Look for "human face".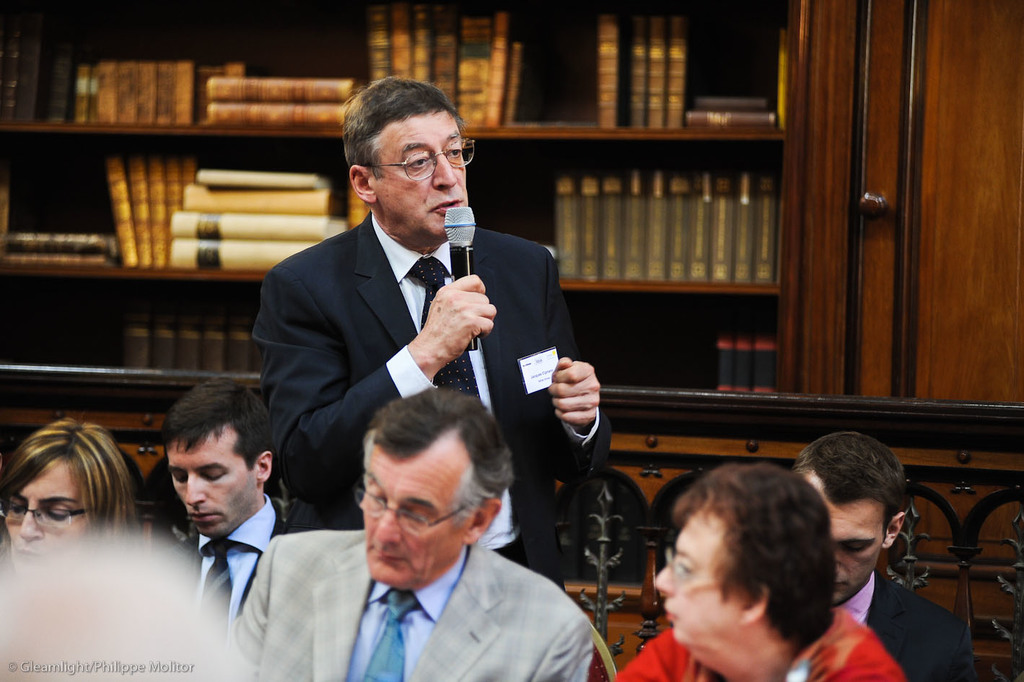
Found: [left=805, top=474, right=878, bottom=608].
